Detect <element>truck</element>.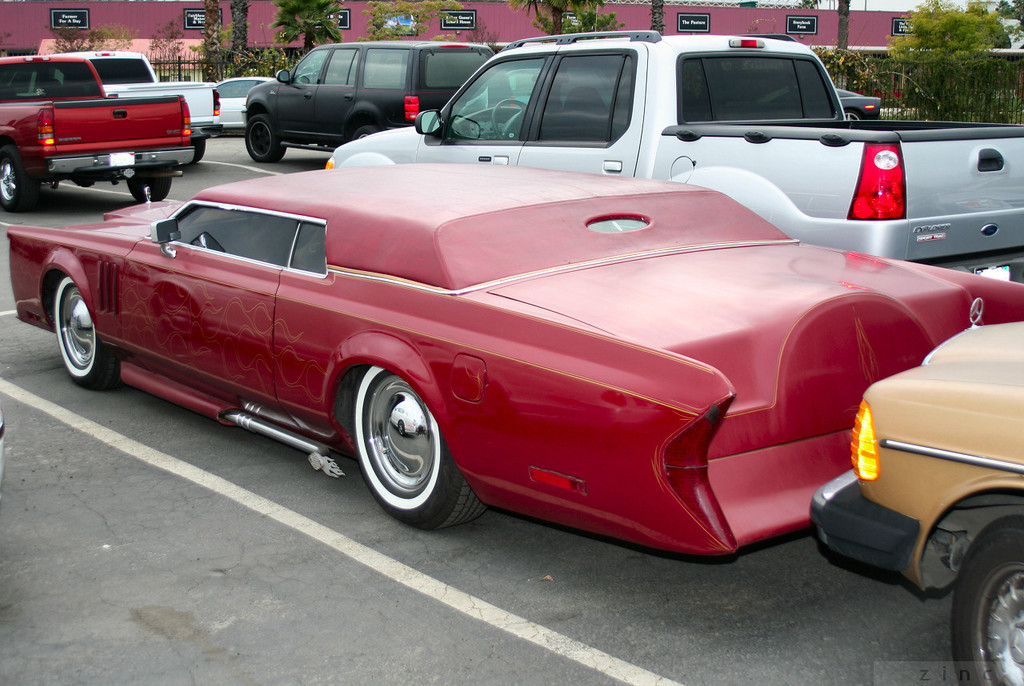
Detected at {"x1": 318, "y1": 26, "x2": 1023, "y2": 285}.
